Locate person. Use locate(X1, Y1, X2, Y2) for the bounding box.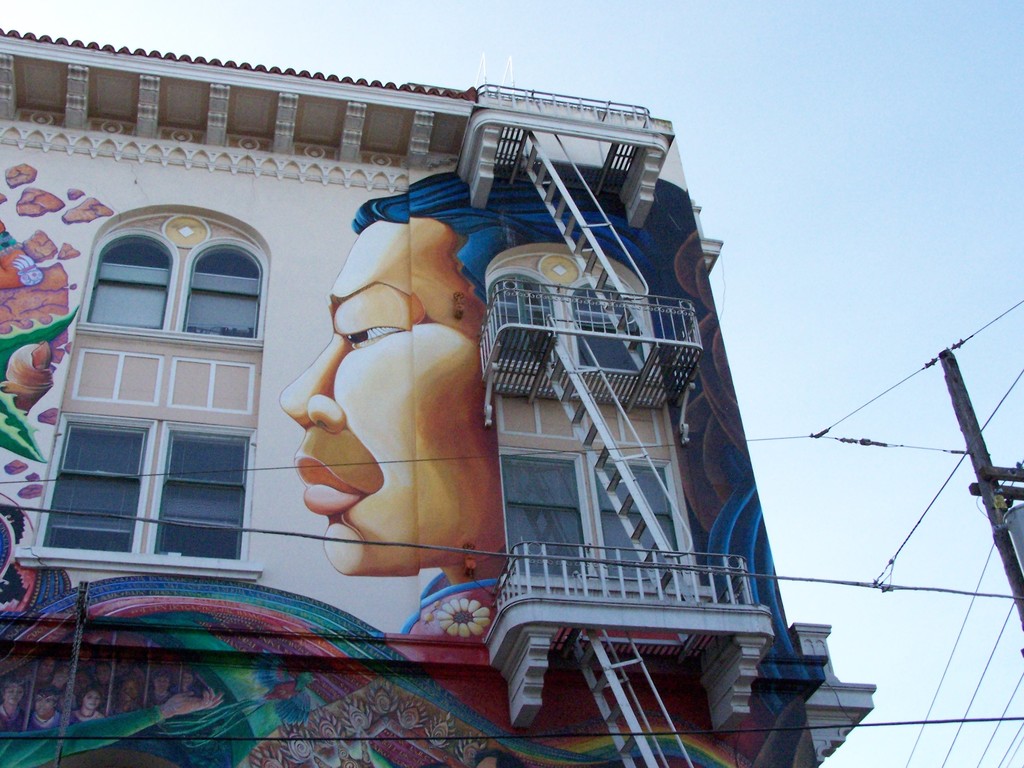
locate(67, 687, 105, 728).
